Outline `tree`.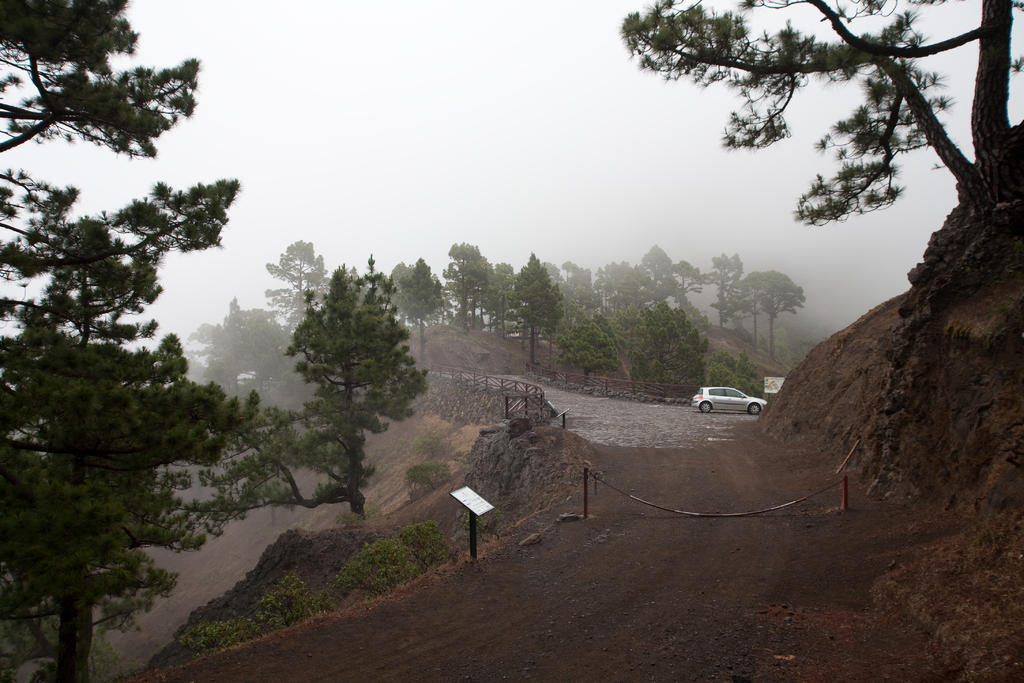
Outline: l=202, t=293, r=295, b=383.
